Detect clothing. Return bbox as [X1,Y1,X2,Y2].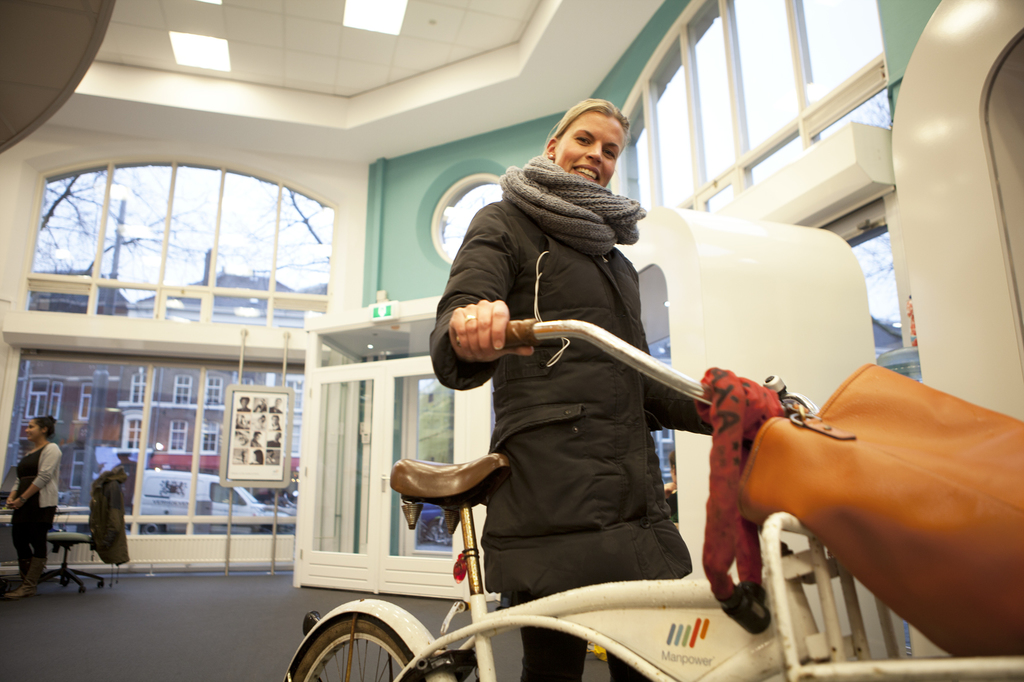
[6,415,62,564].
